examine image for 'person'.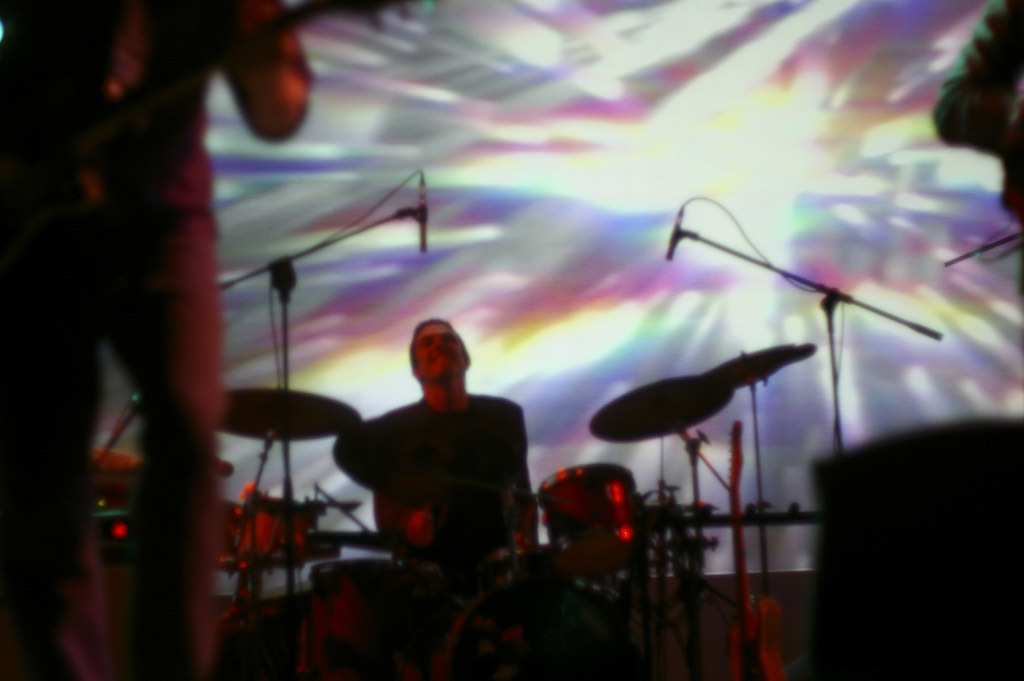
Examination result: x1=925 y1=0 x2=1023 y2=307.
